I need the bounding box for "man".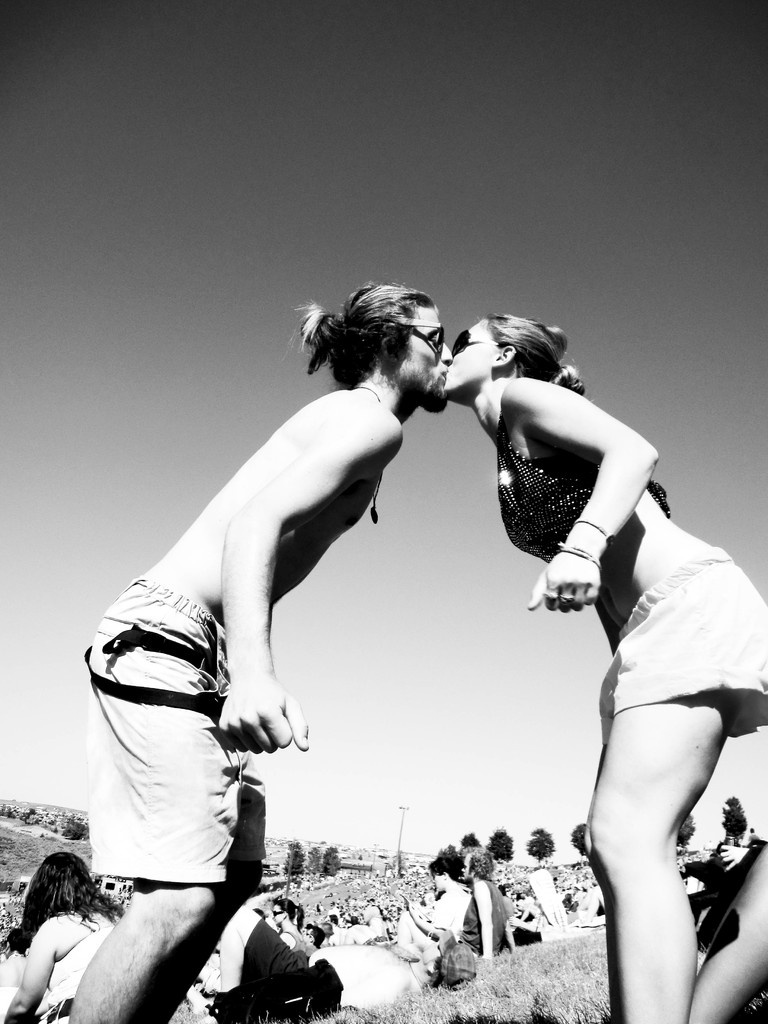
Here it is: [39, 269, 453, 1023].
